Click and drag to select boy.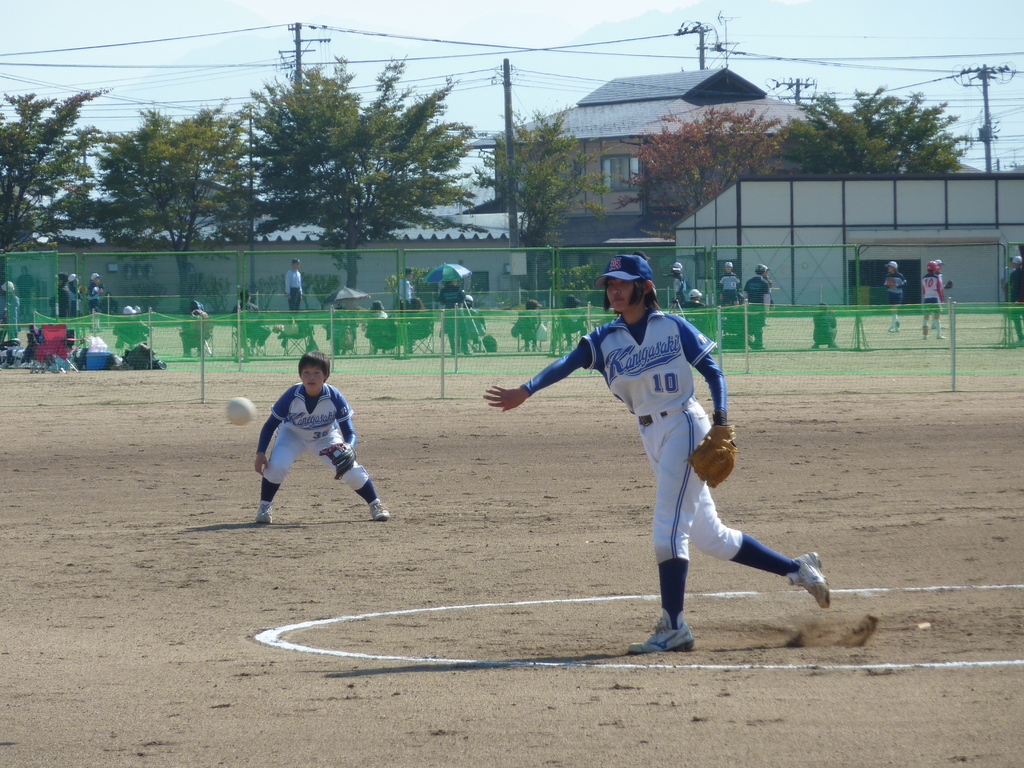
Selection: [x1=999, y1=258, x2=1014, y2=292].
